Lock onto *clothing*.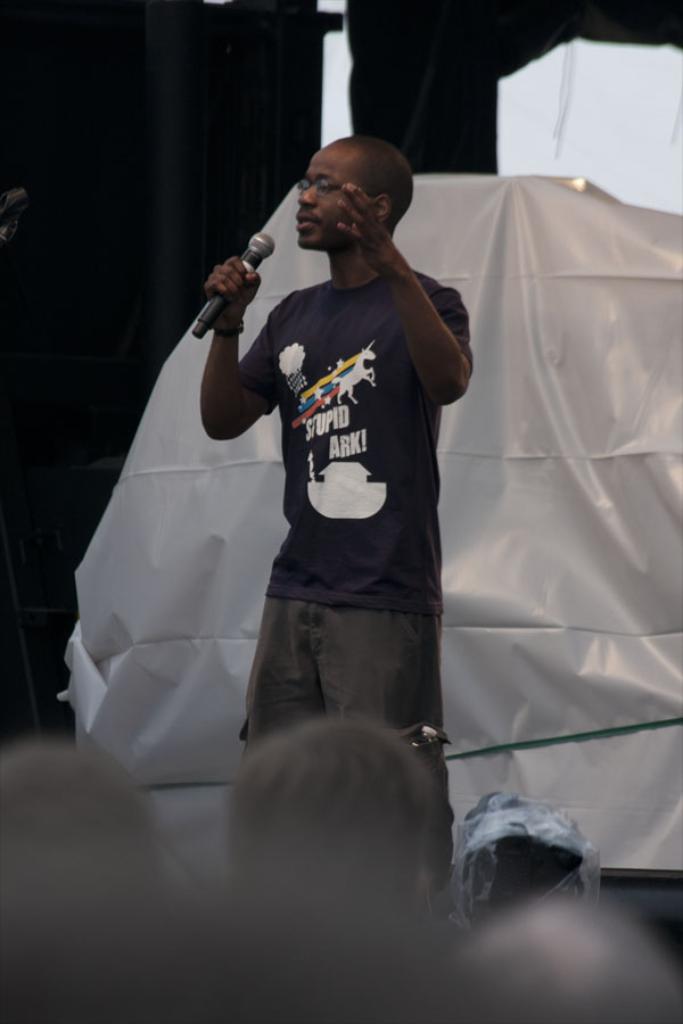
Locked: 231:249:474:915.
